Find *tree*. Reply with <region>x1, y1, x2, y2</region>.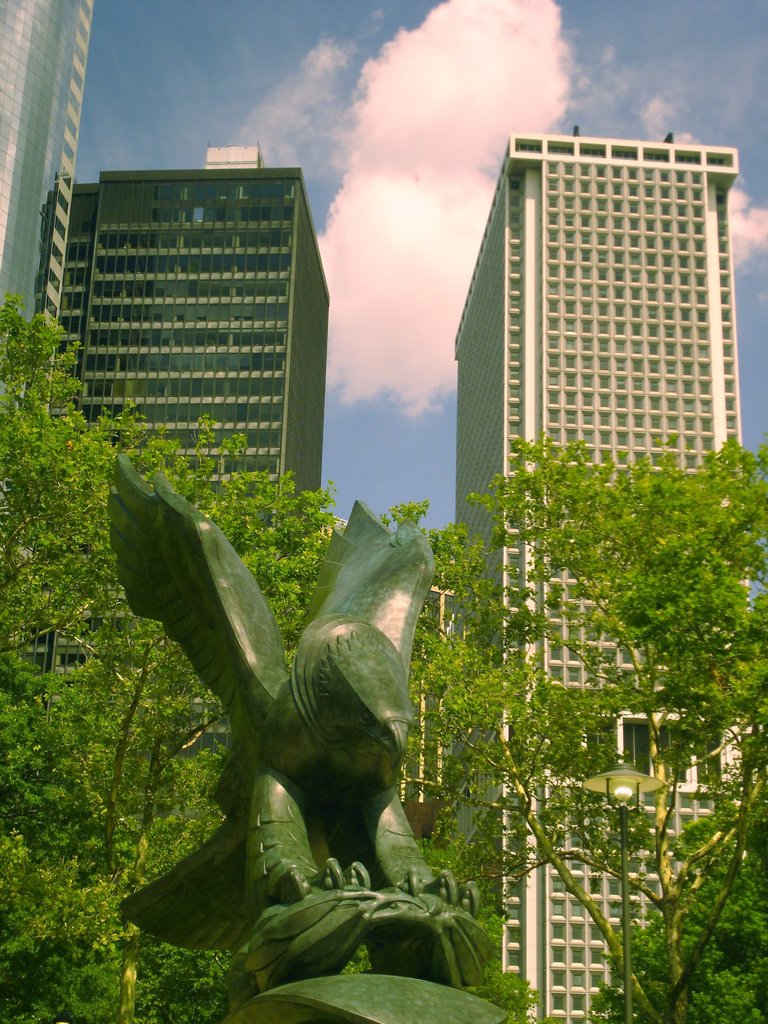
<region>406, 429, 767, 1023</region>.
